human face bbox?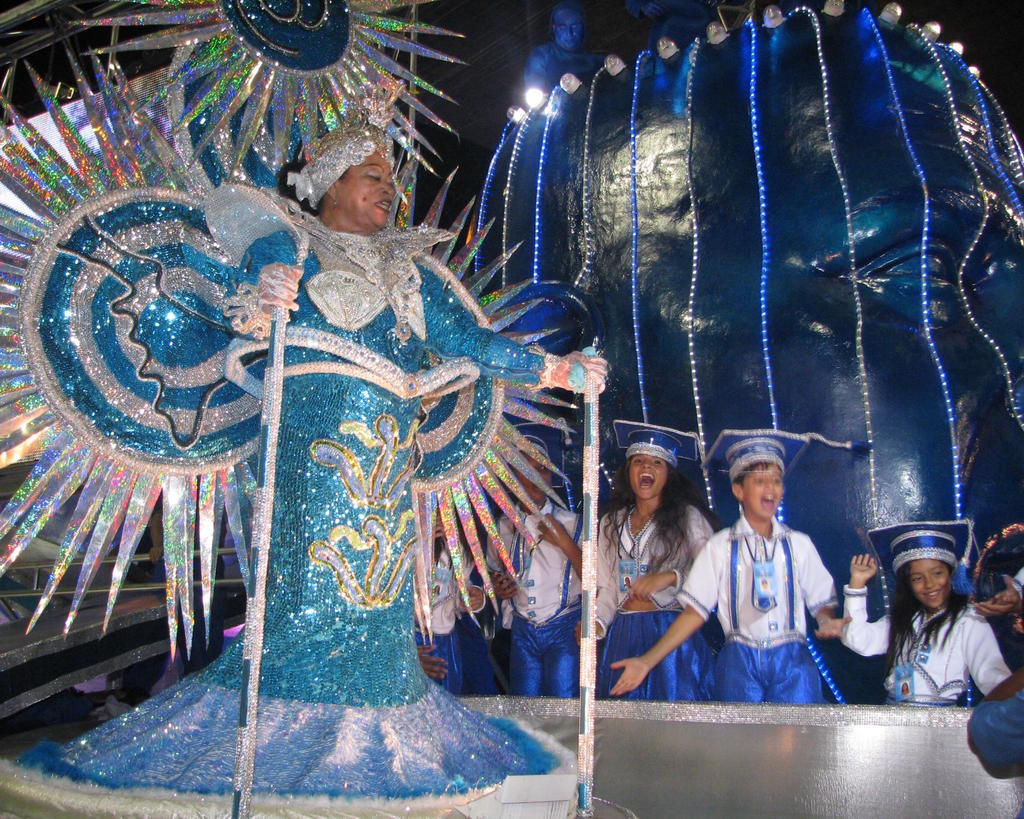
rect(747, 463, 779, 513)
